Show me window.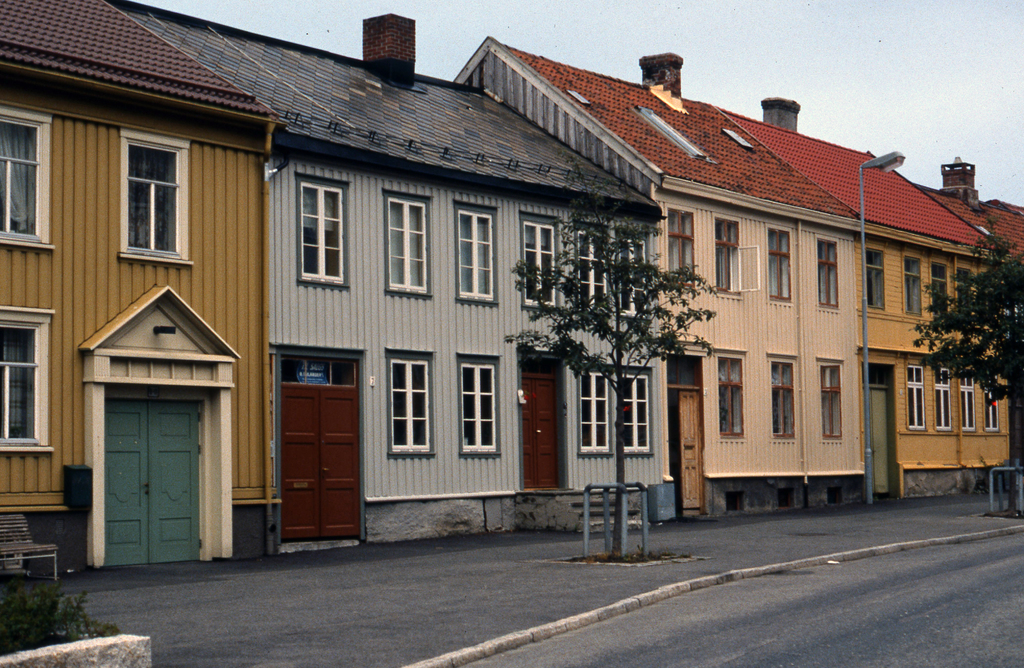
window is here: bbox(931, 260, 948, 322).
